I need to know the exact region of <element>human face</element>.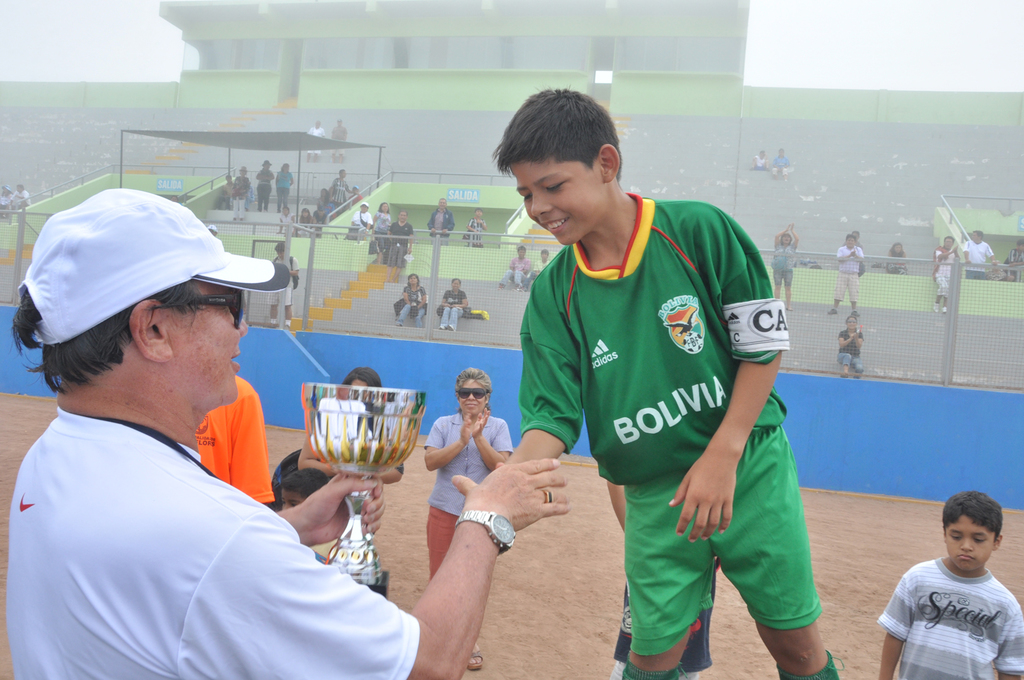
Region: 410 273 420 287.
